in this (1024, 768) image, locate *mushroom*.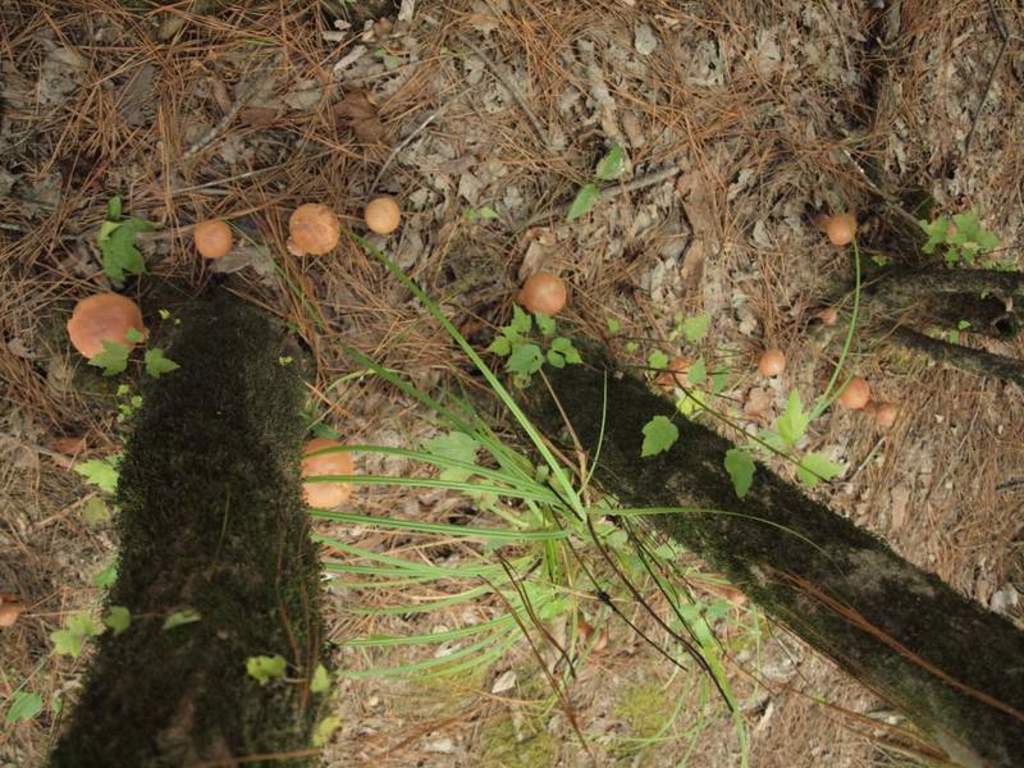
Bounding box: x1=283, y1=202, x2=342, y2=253.
